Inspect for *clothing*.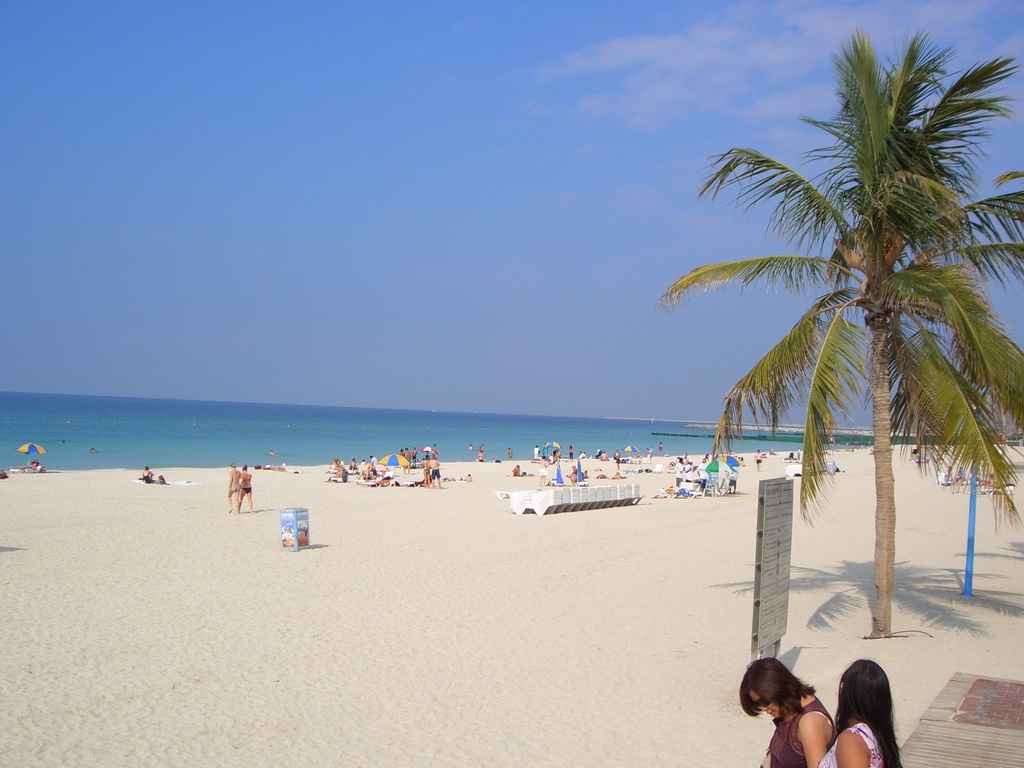
Inspection: (x1=762, y1=699, x2=838, y2=767).
